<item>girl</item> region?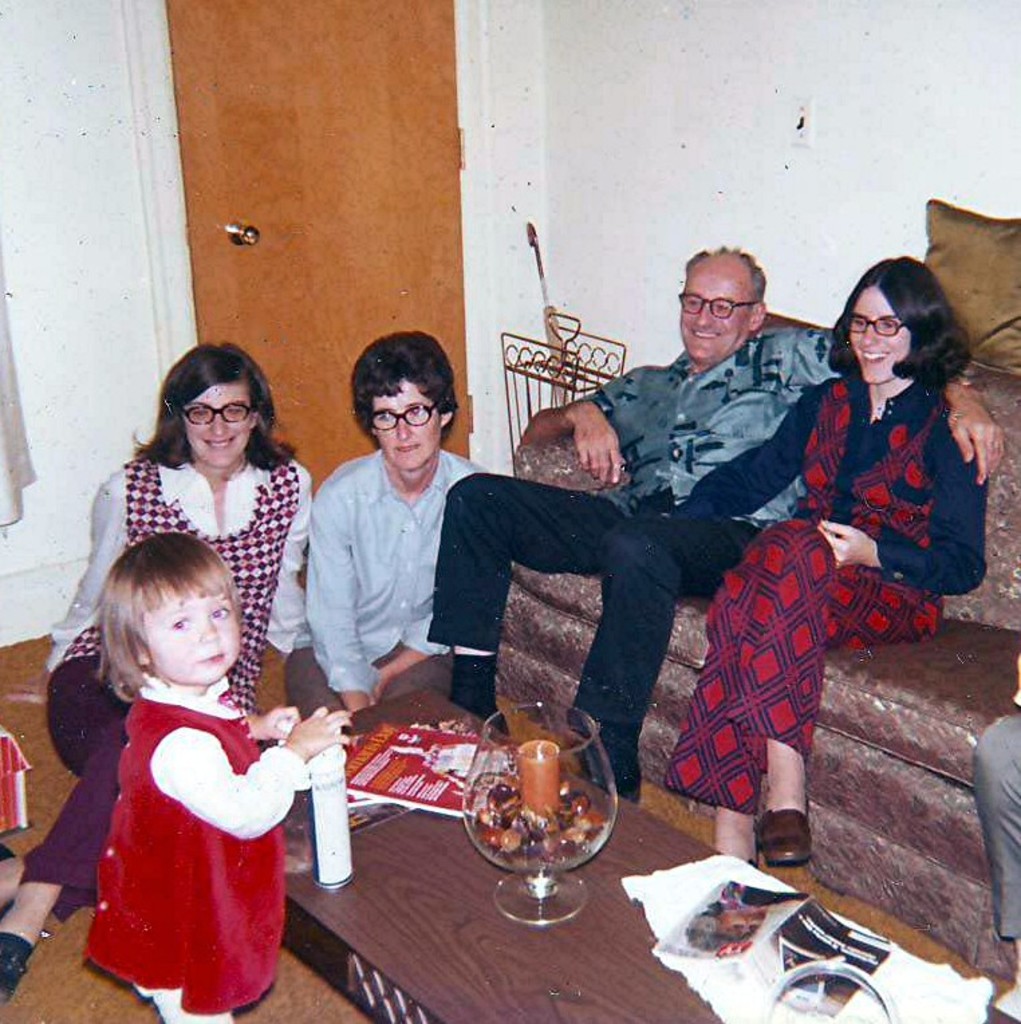
82/521/348/1021
